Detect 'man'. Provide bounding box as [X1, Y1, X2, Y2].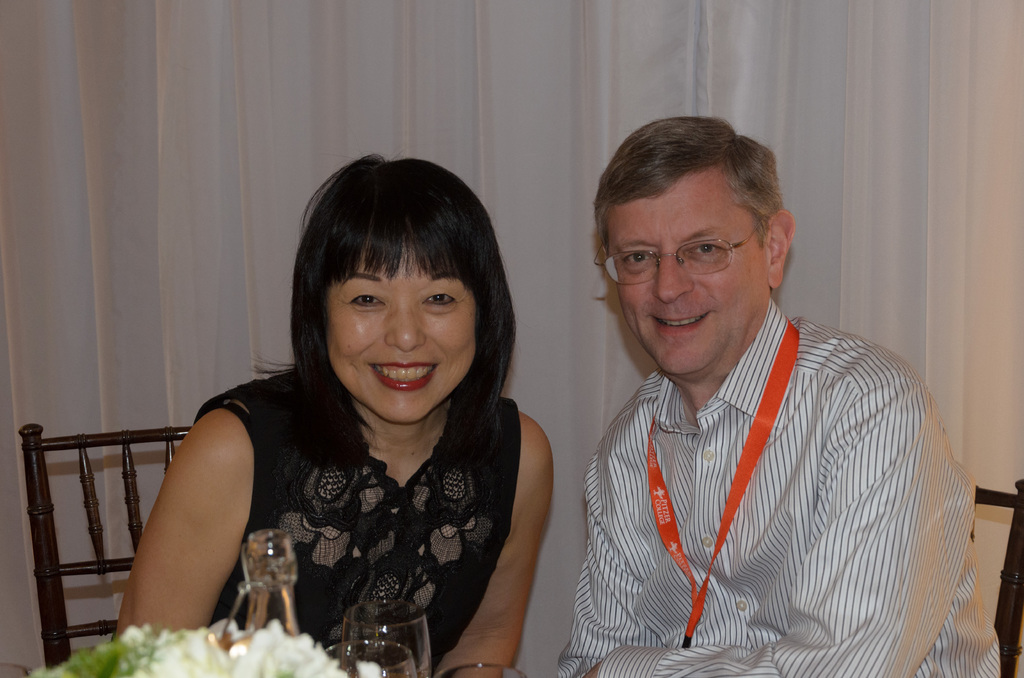
[539, 119, 977, 662].
